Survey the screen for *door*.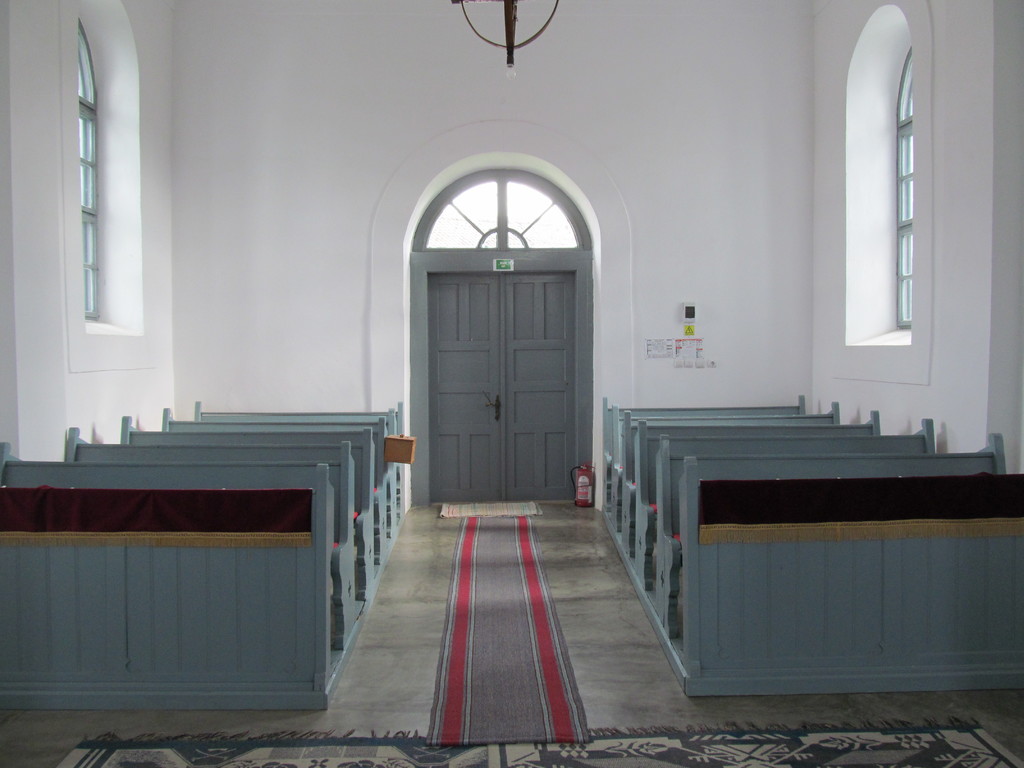
Survey found: {"x1": 397, "y1": 207, "x2": 598, "y2": 523}.
